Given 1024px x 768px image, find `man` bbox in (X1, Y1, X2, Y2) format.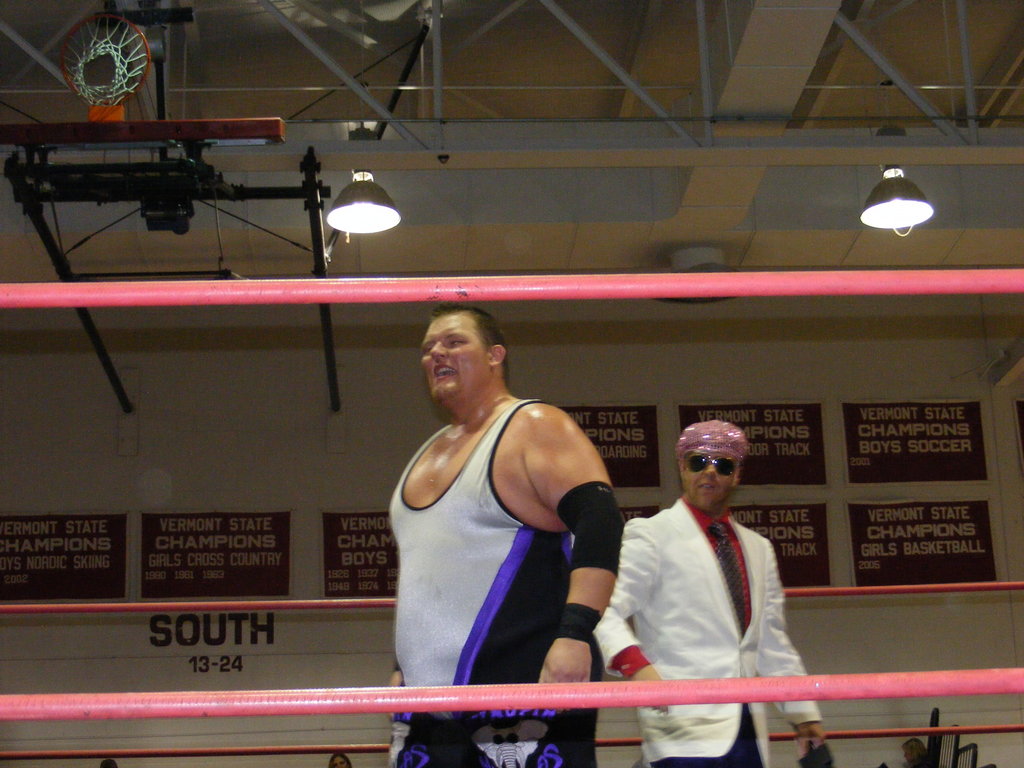
(593, 399, 810, 744).
